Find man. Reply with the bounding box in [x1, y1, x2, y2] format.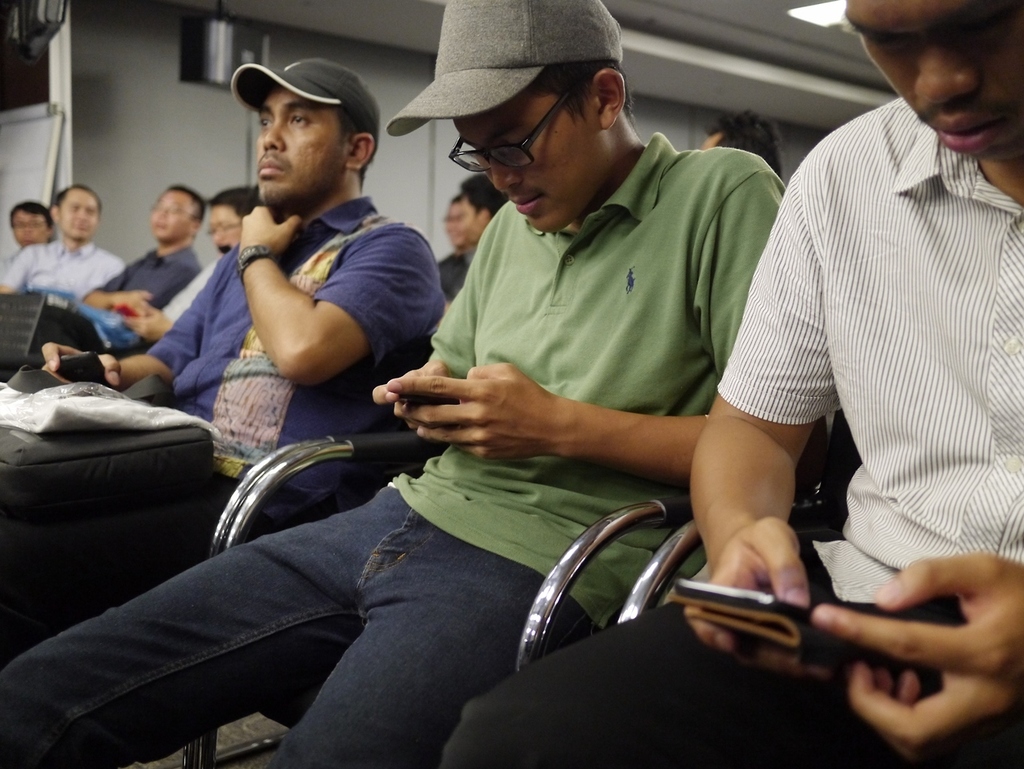
[427, 192, 468, 265].
